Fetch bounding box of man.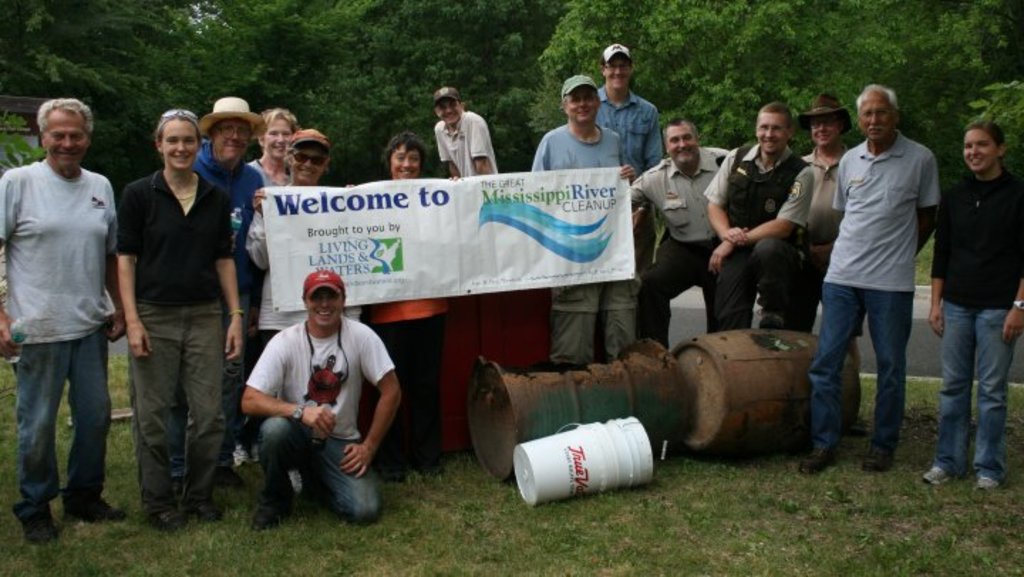
Bbox: bbox(703, 112, 809, 331).
